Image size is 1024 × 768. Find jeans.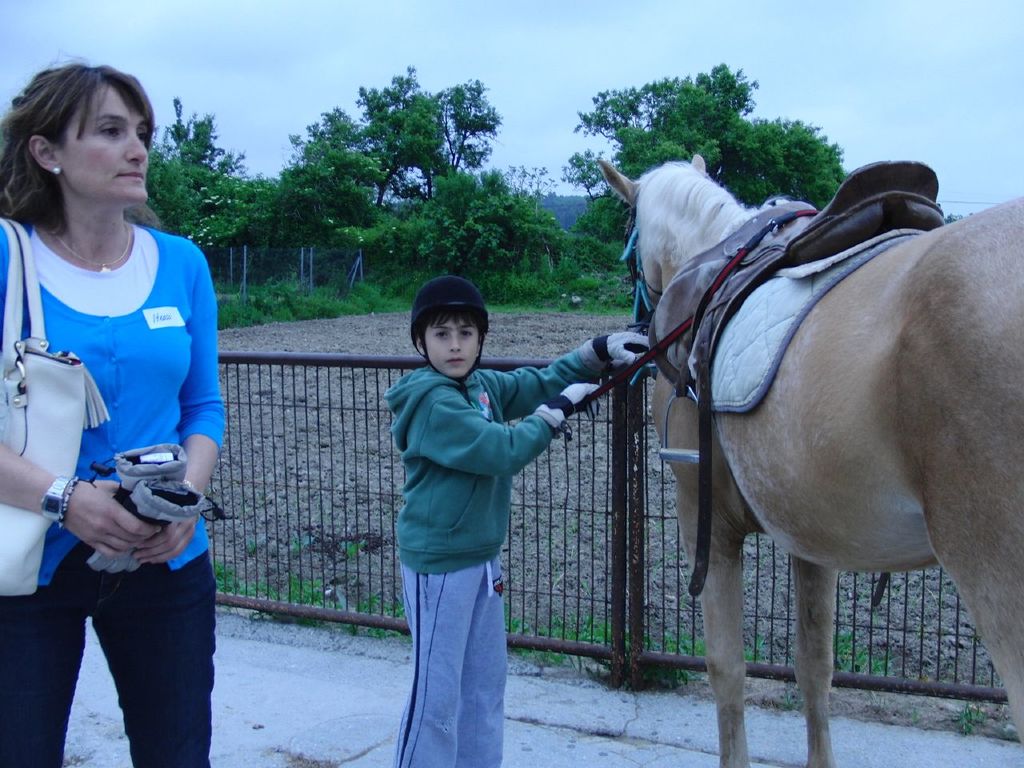
box=[23, 524, 210, 759].
